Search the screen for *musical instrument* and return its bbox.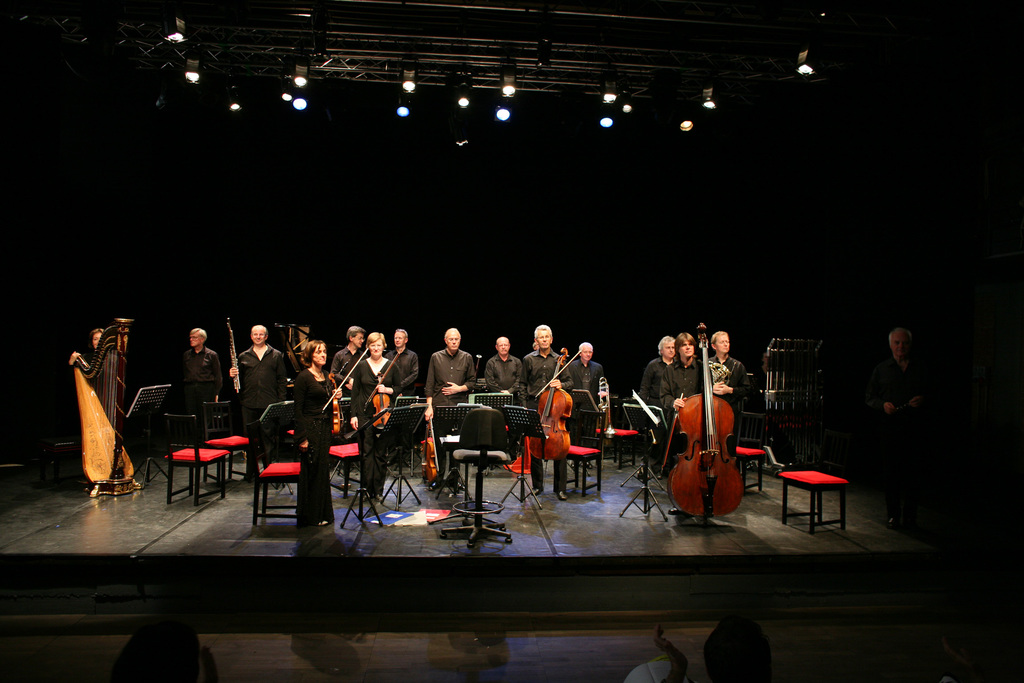
Found: [left=598, top=372, right=613, bottom=432].
